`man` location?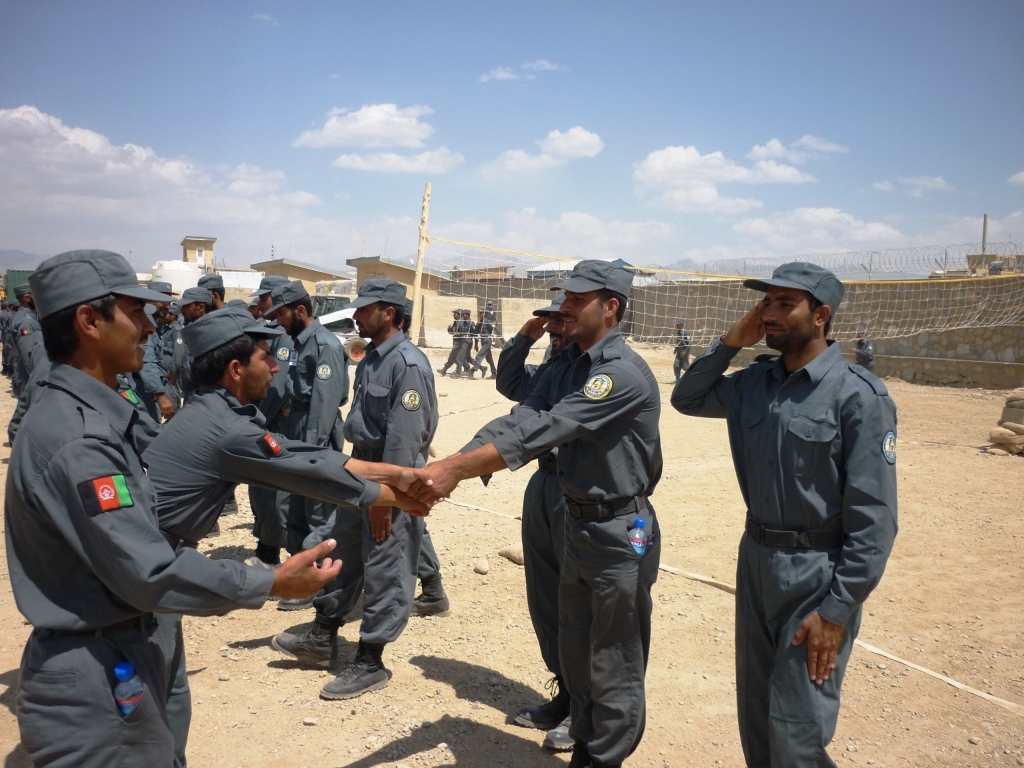
locate(441, 305, 459, 377)
